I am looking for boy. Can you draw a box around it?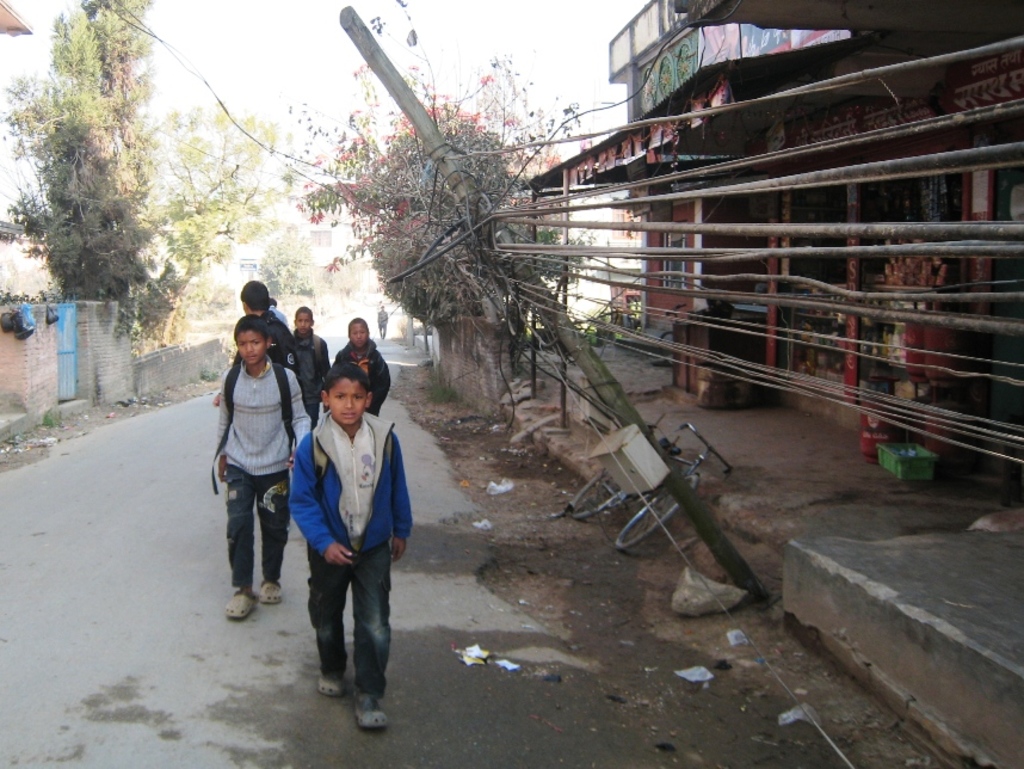
Sure, the bounding box is {"x1": 217, "y1": 314, "x2": 313, "y2": 619}.
